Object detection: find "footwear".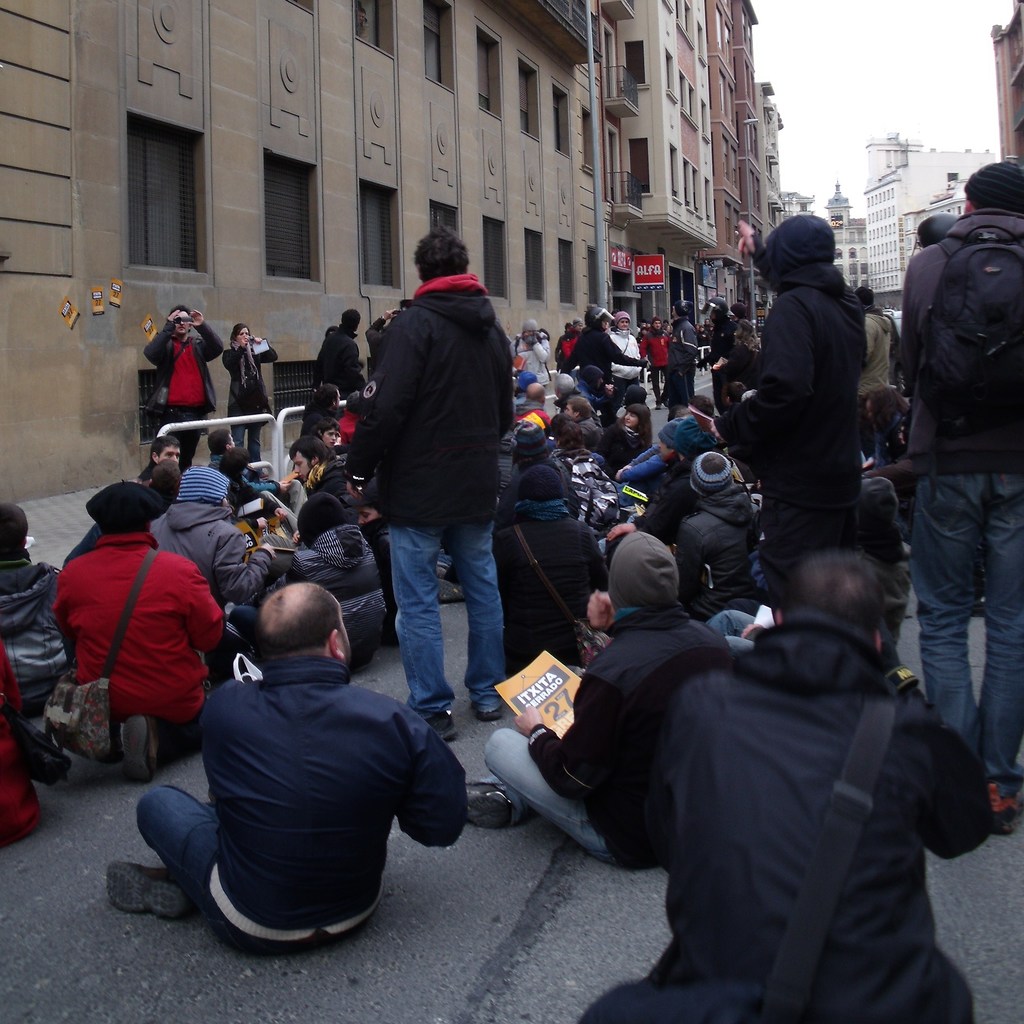
[x1=473, y1=701, x2=504, y2=718].
